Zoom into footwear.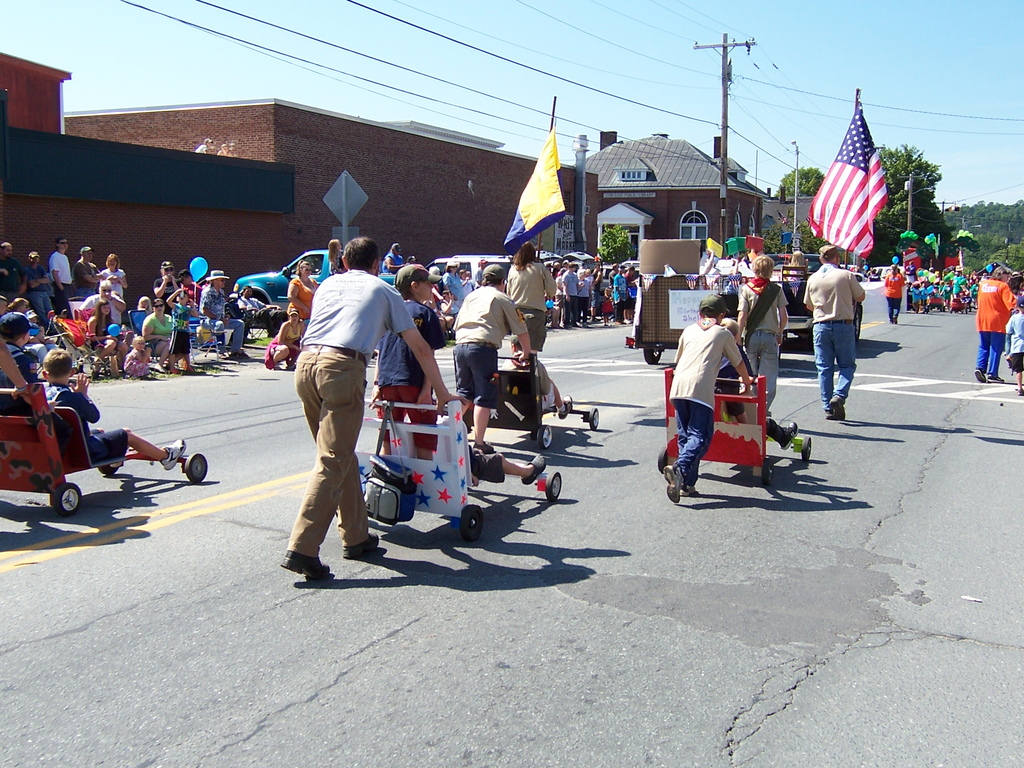
Zoom target: <region>986, 372, 1001, 383</region>.
